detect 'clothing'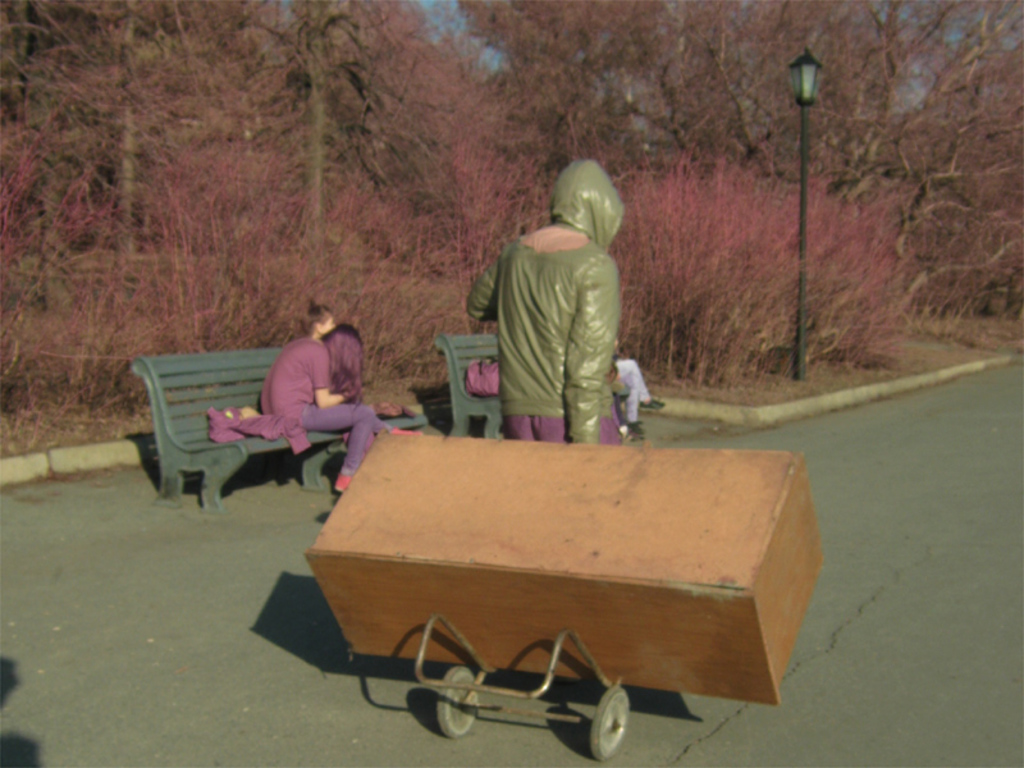
select_region(609, 358, 650, 425)
